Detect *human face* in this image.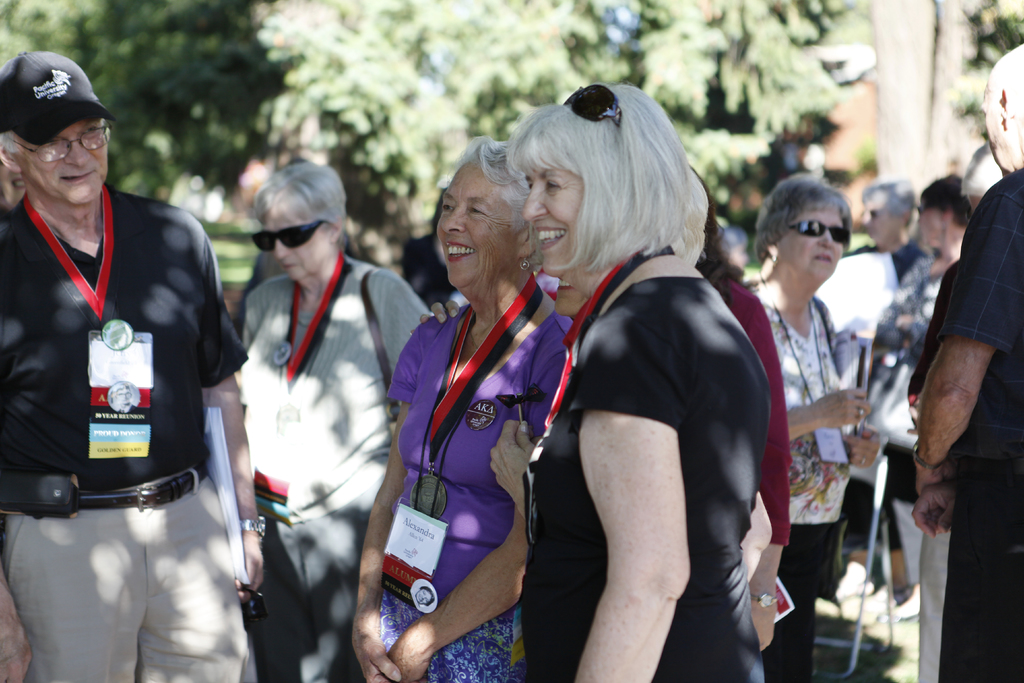
Detection: locate(979, 89, 1006, 176).
